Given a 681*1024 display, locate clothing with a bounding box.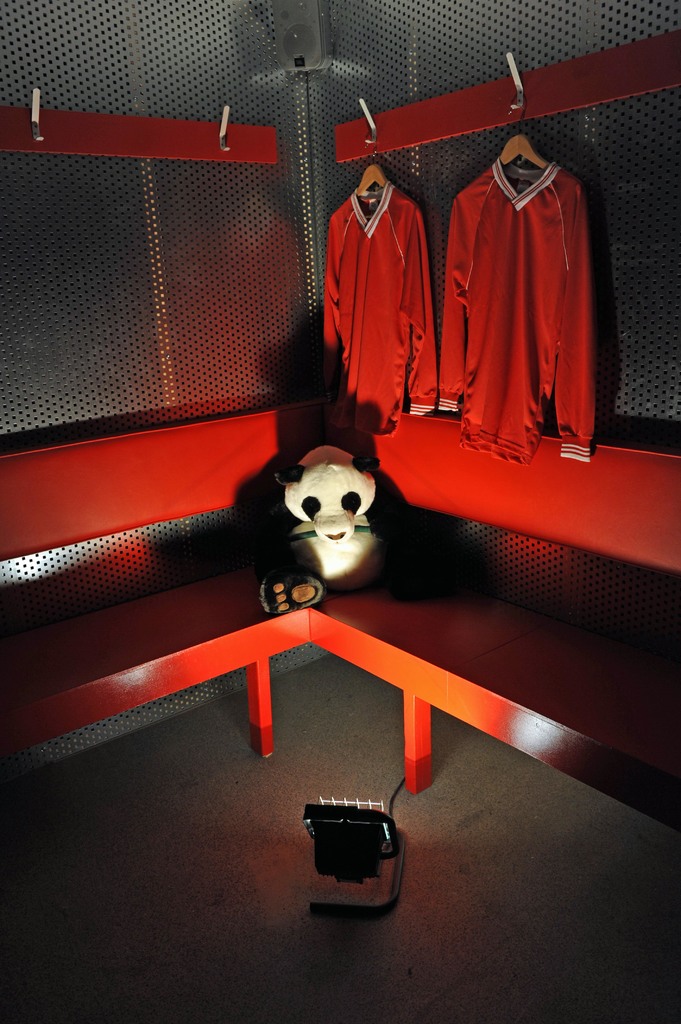
Located: [449, 134, 595, 452].
